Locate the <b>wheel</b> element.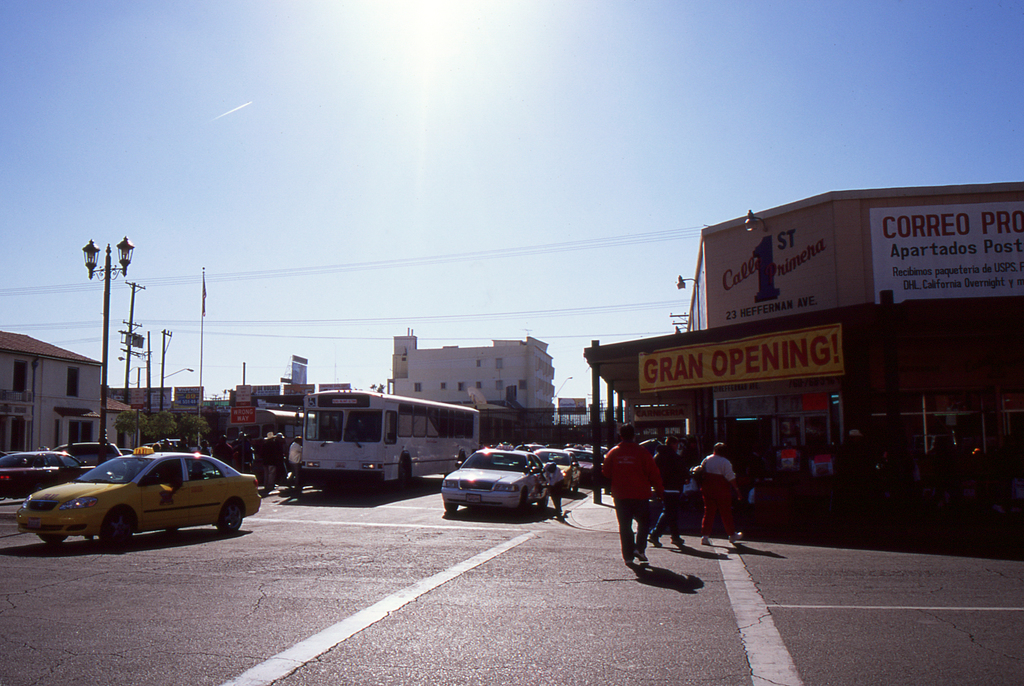
Element bbox: left=518, top=488, right=531, bottom=514.
